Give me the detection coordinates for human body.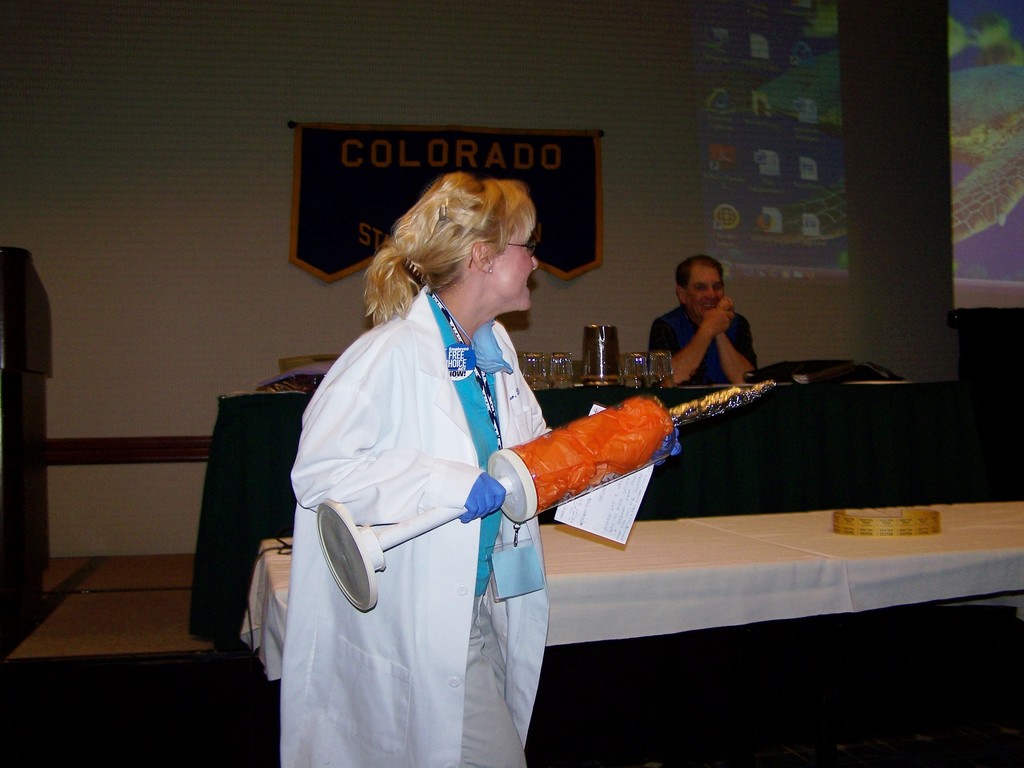
(x1=281, y1=170, x2=564, y2=767).
